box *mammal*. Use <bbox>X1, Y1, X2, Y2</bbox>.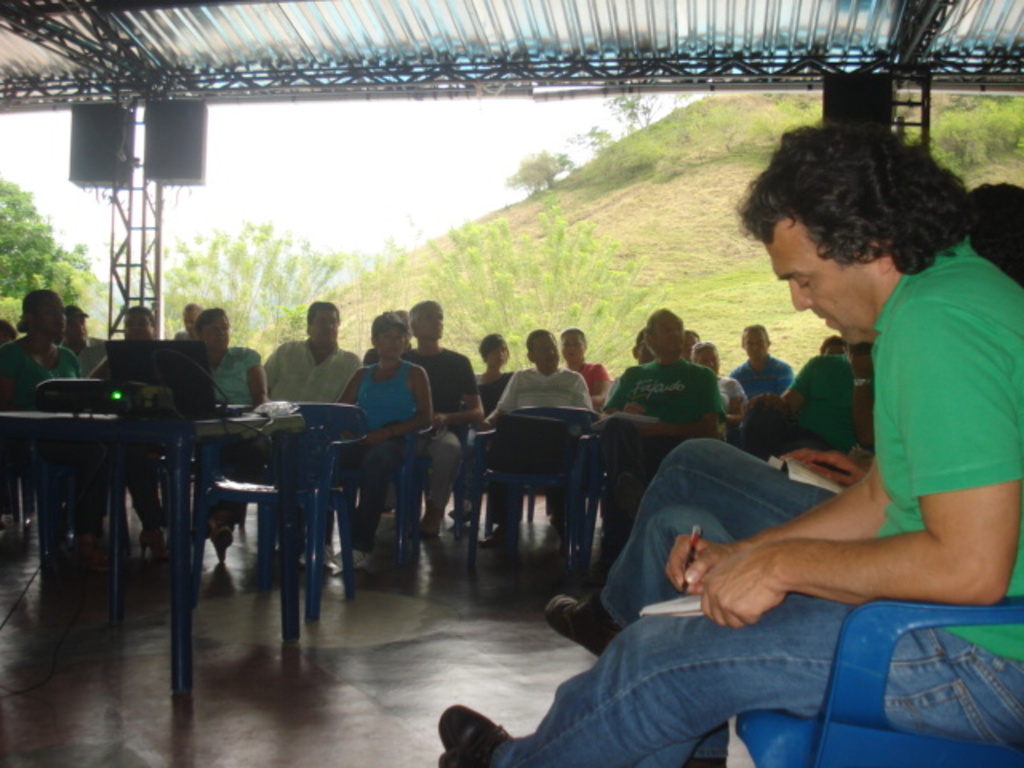
<bbox>534, 170, 1022, 645</bbox>.
